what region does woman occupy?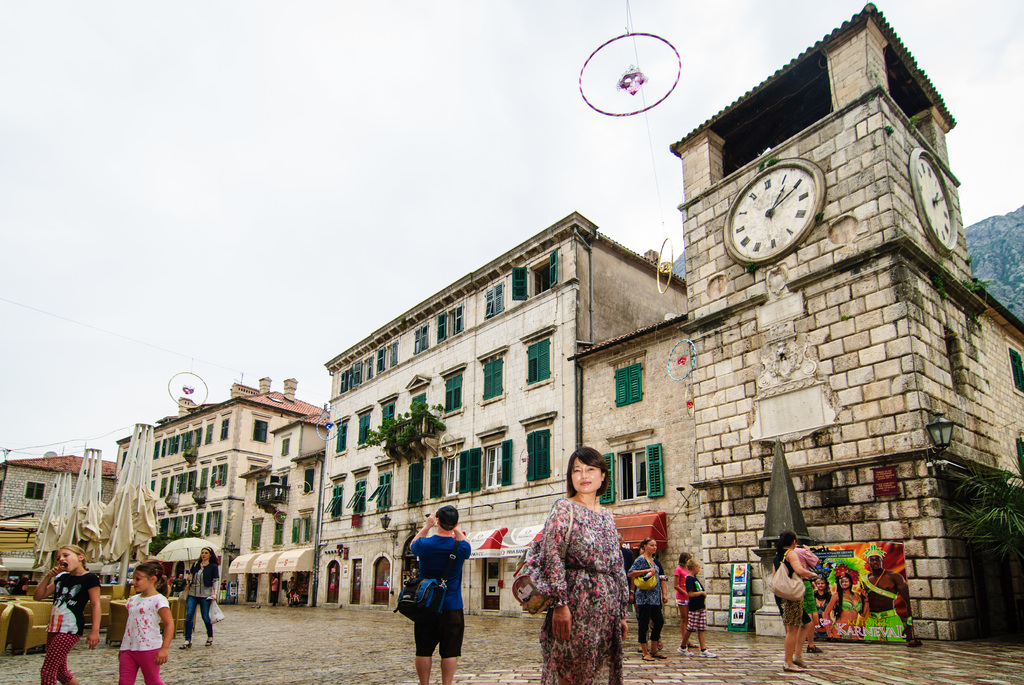
BBox(179, 542, 219, 645).
